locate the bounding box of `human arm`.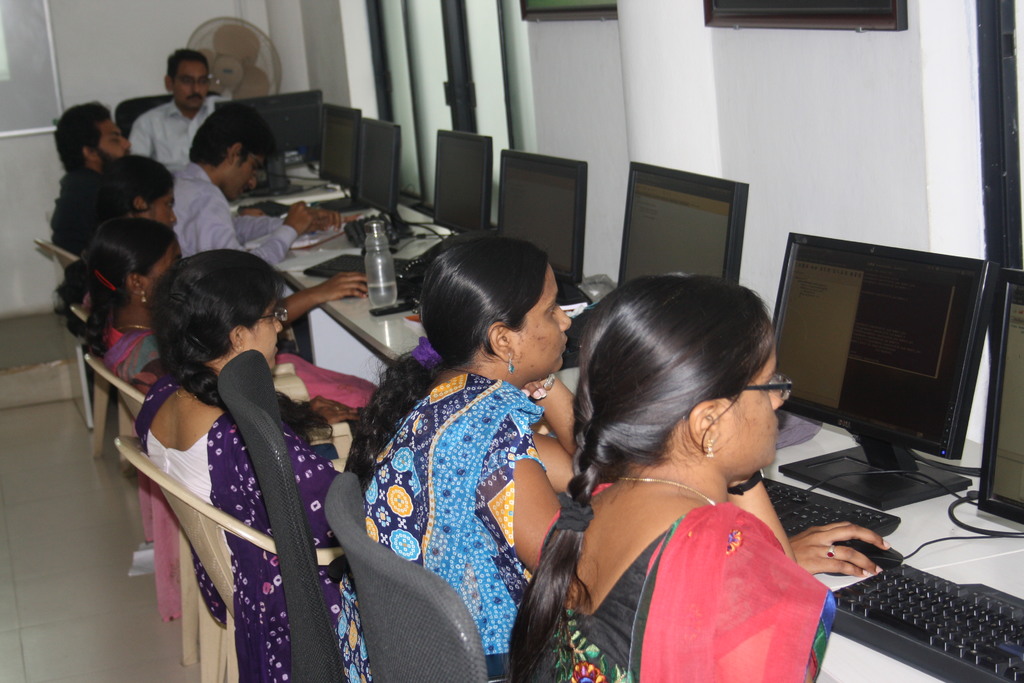
Bounding box: {"x1": 309, "y1": 396, "x2": 359, "y2": 426}.
